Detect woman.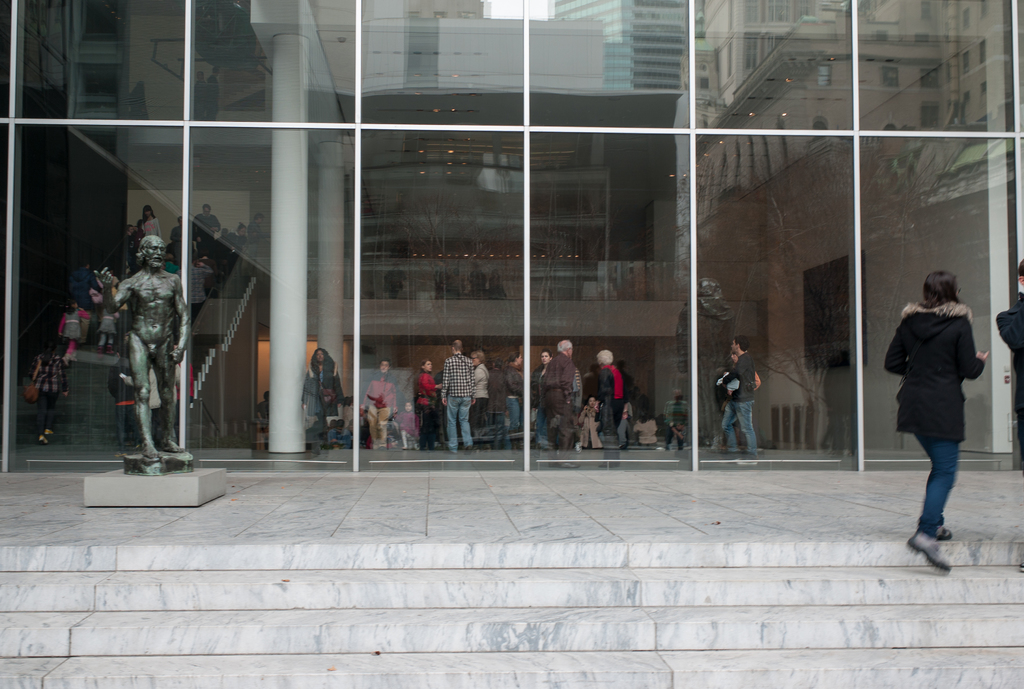
Detected at 882/261/988/545.
